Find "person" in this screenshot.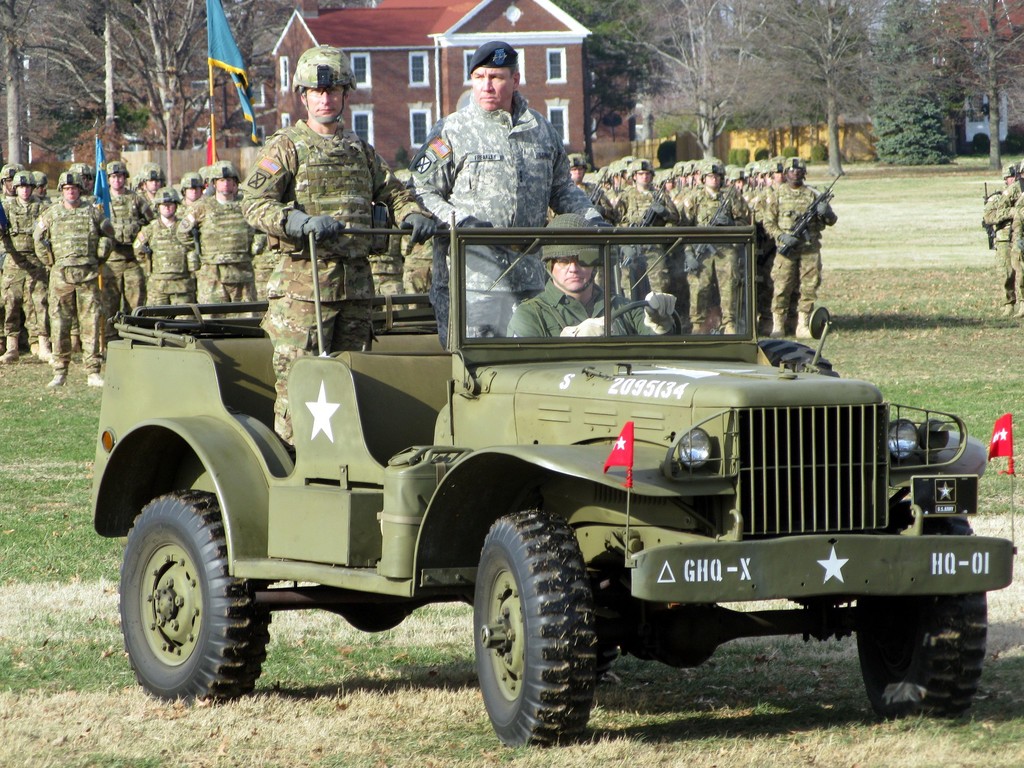
The bounding box for "person" is rect(755, 156, 847, 345).
